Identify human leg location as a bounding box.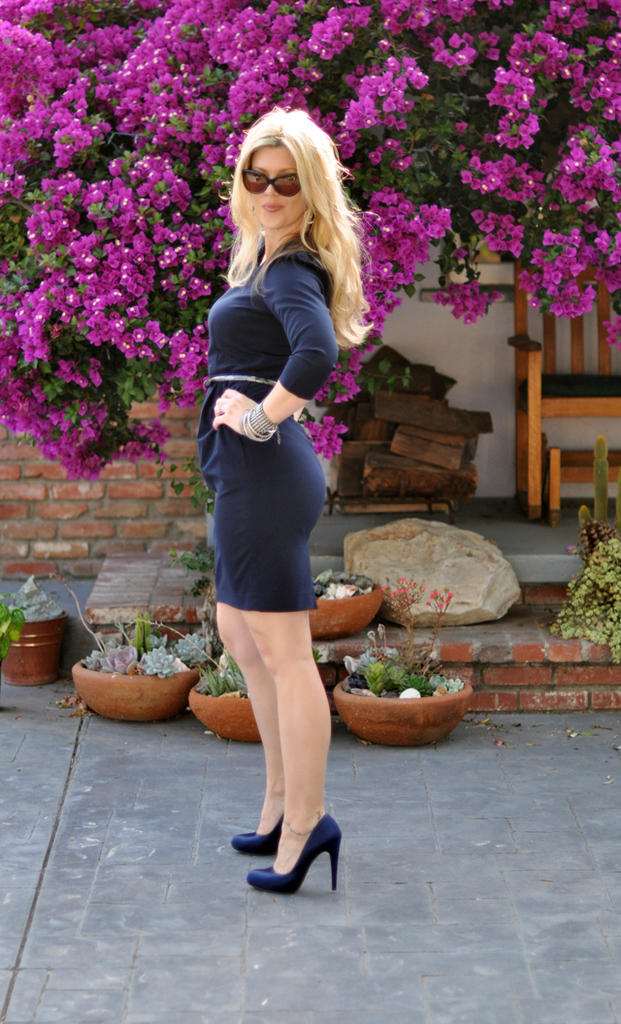
<bbox>212, 427, 277, 850</bbox>.
